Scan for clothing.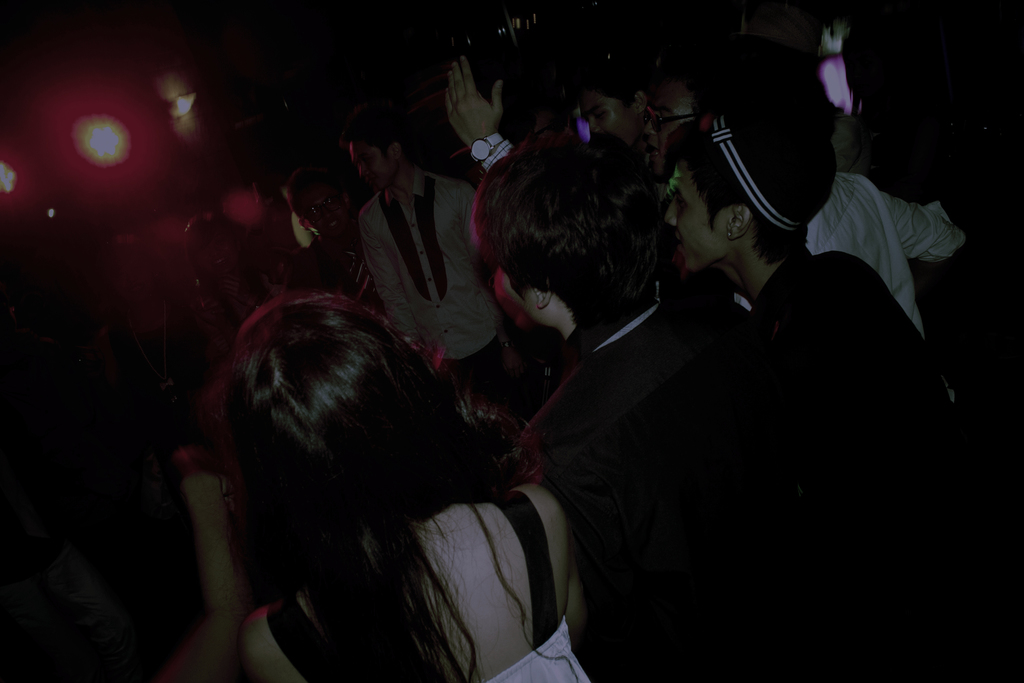
Scan result: region(804, 170, 970, 338).
